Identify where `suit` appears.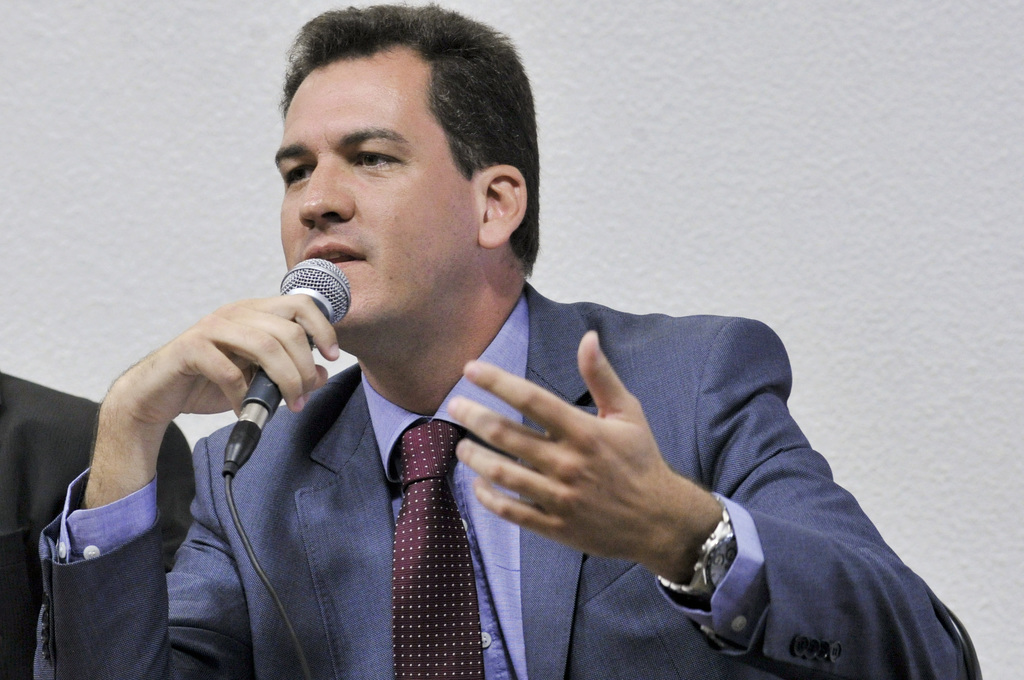
Appears at pyautogui.locateOnScreen(168, 141, 897, 673).
